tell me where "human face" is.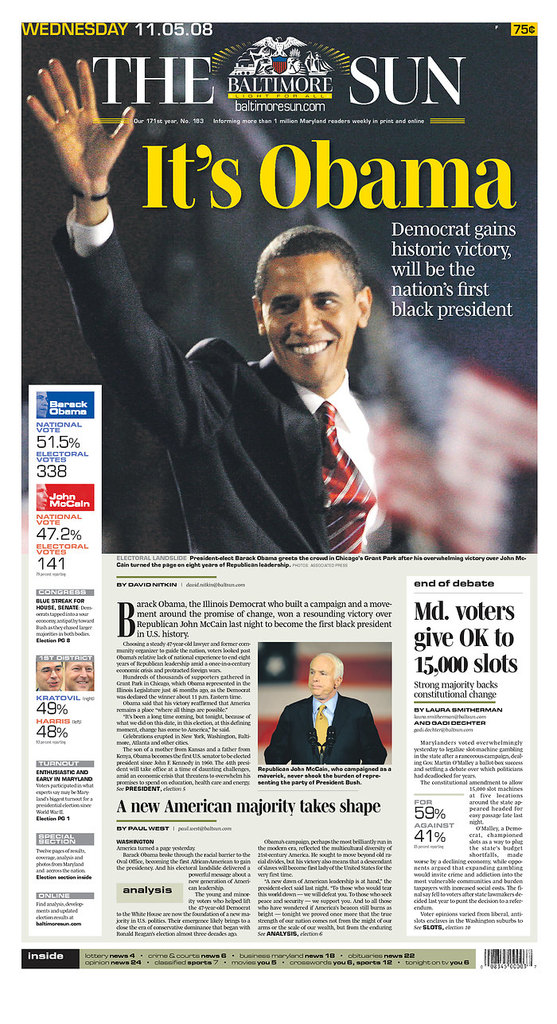
"human face" is at 304/649/342/700.
